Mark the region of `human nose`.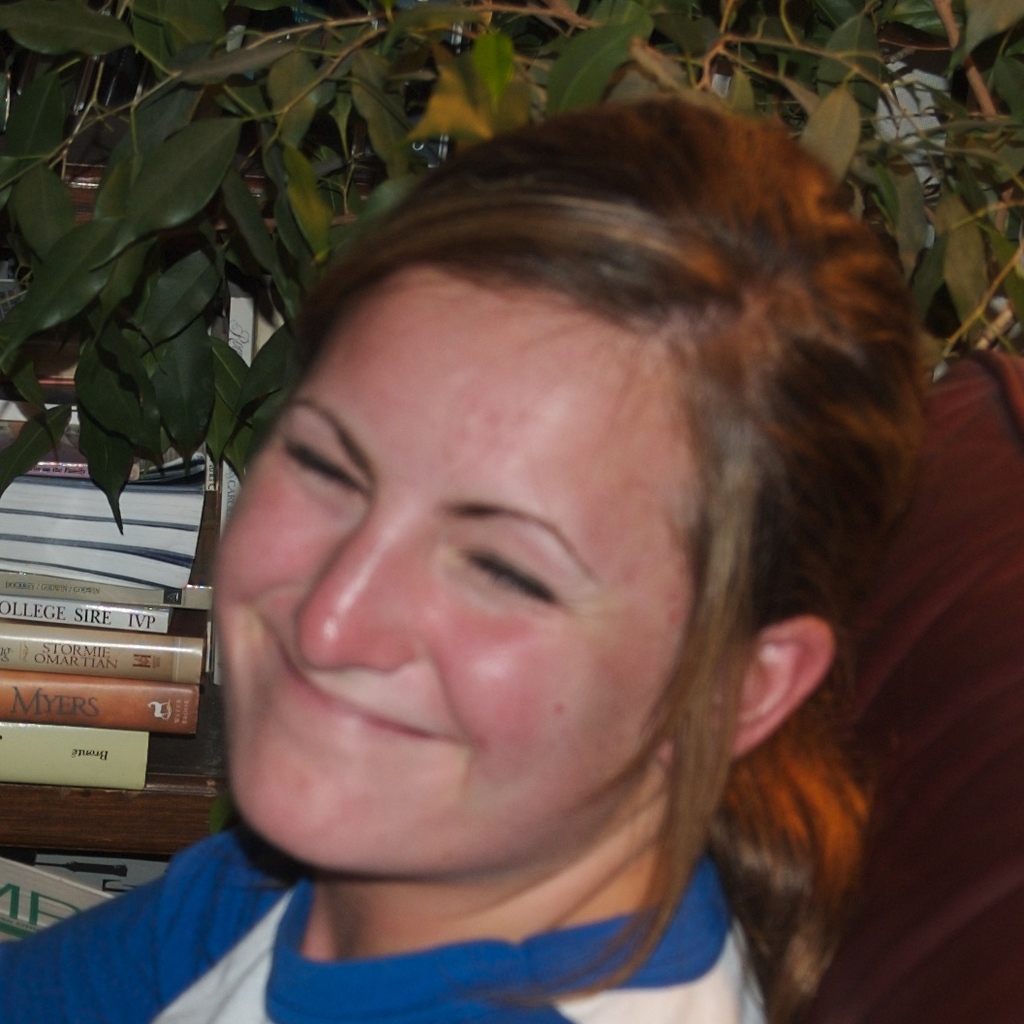
Region: 286,503,418,675.
